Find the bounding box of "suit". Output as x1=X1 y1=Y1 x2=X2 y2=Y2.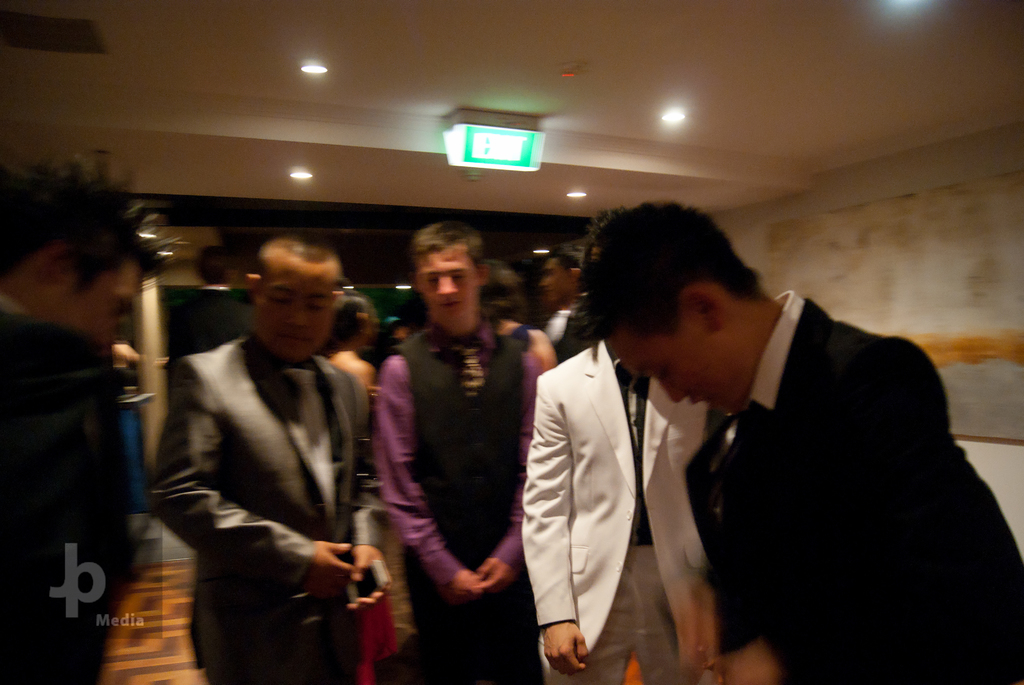
x1=138 y1=325 x2=390 y2=684.
